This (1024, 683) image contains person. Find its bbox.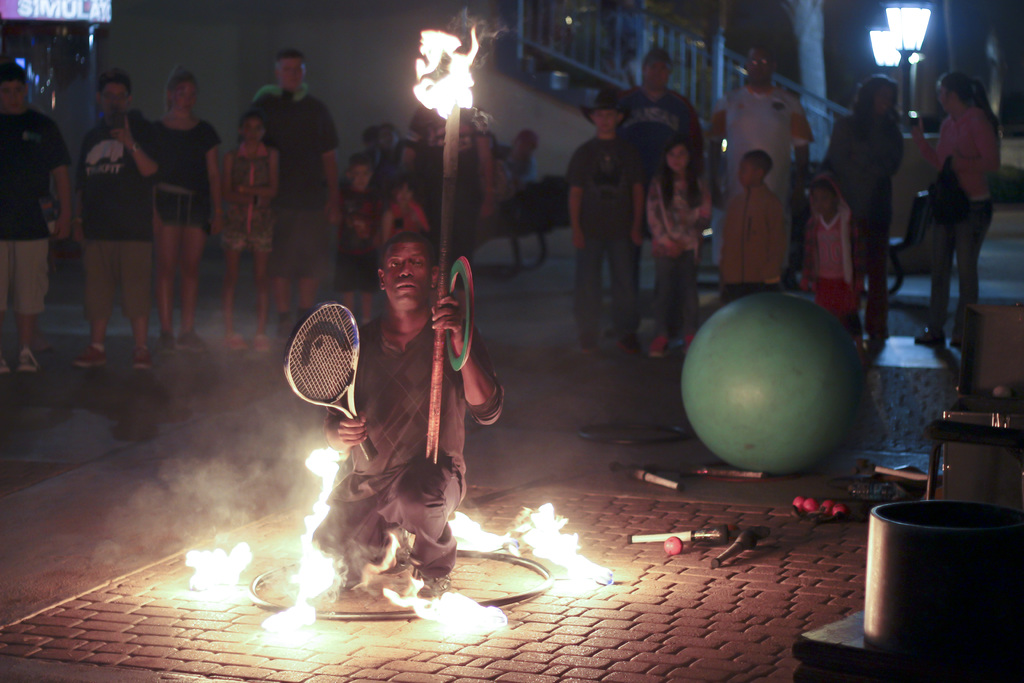
detection(550, 84, 653, 361).
